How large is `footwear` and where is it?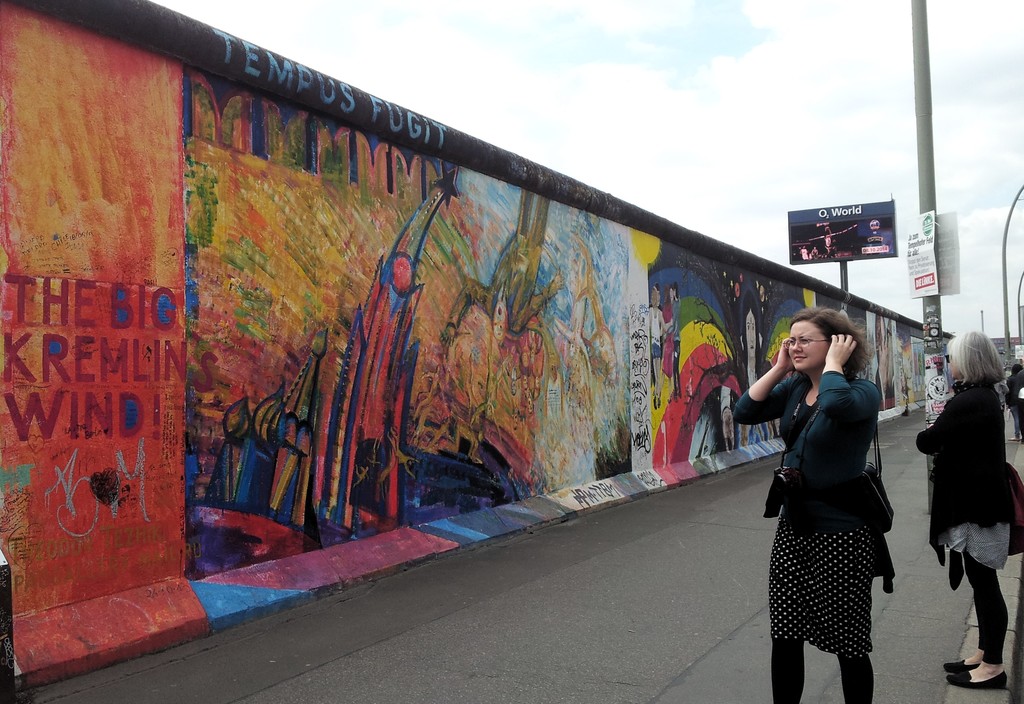
Bounding box: [x1=947, y1=668, x2=1011, y2=691].
